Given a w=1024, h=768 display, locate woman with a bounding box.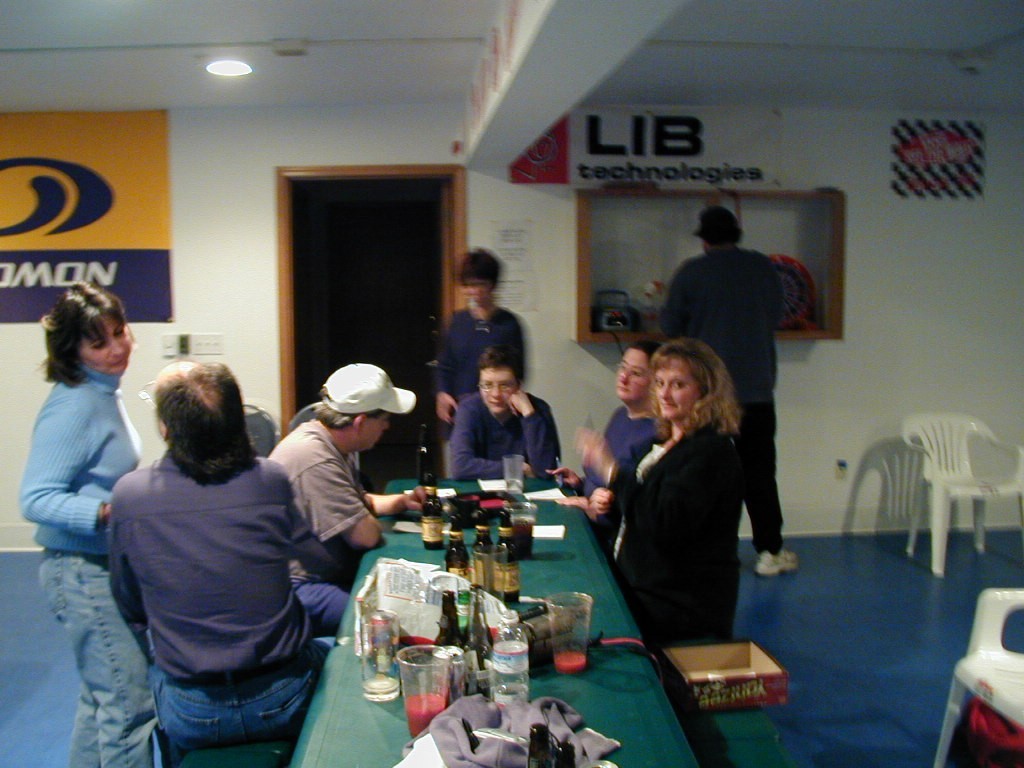
Located: detection(15, 283, 150, 767).
